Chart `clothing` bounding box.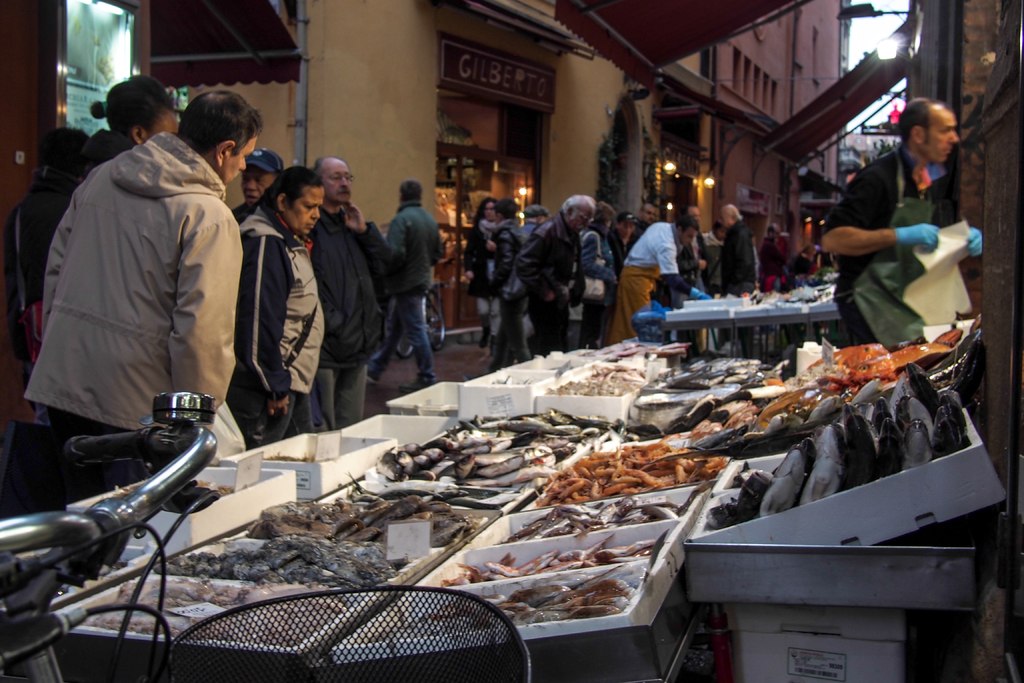
Charted: 300,206,398,403.
